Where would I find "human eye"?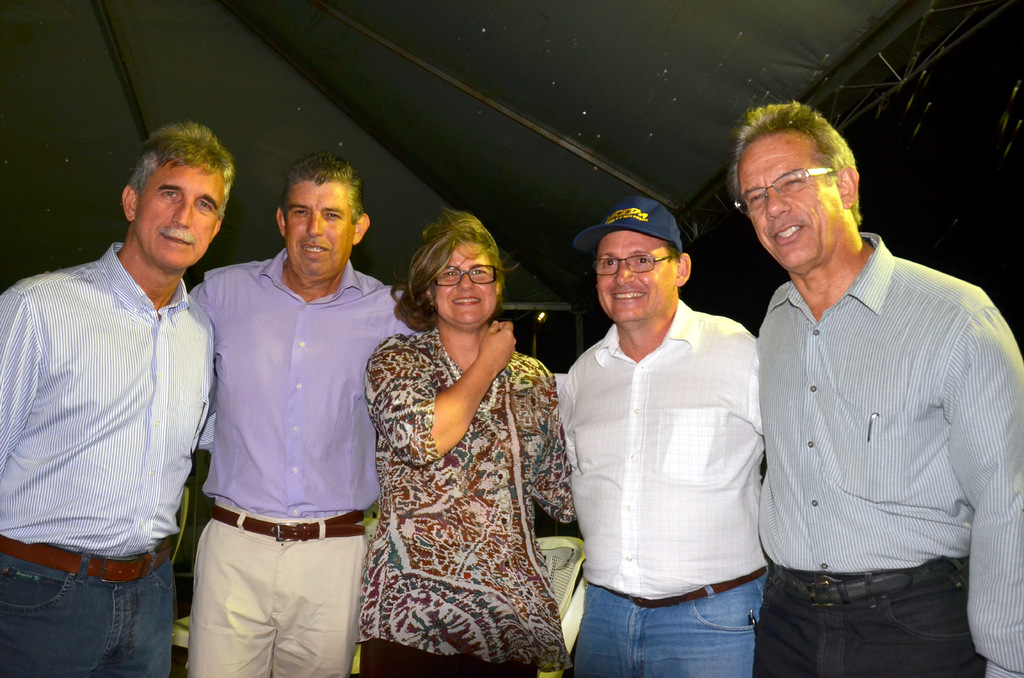
At x1=600 y1=257 x2=622 y2=268.
